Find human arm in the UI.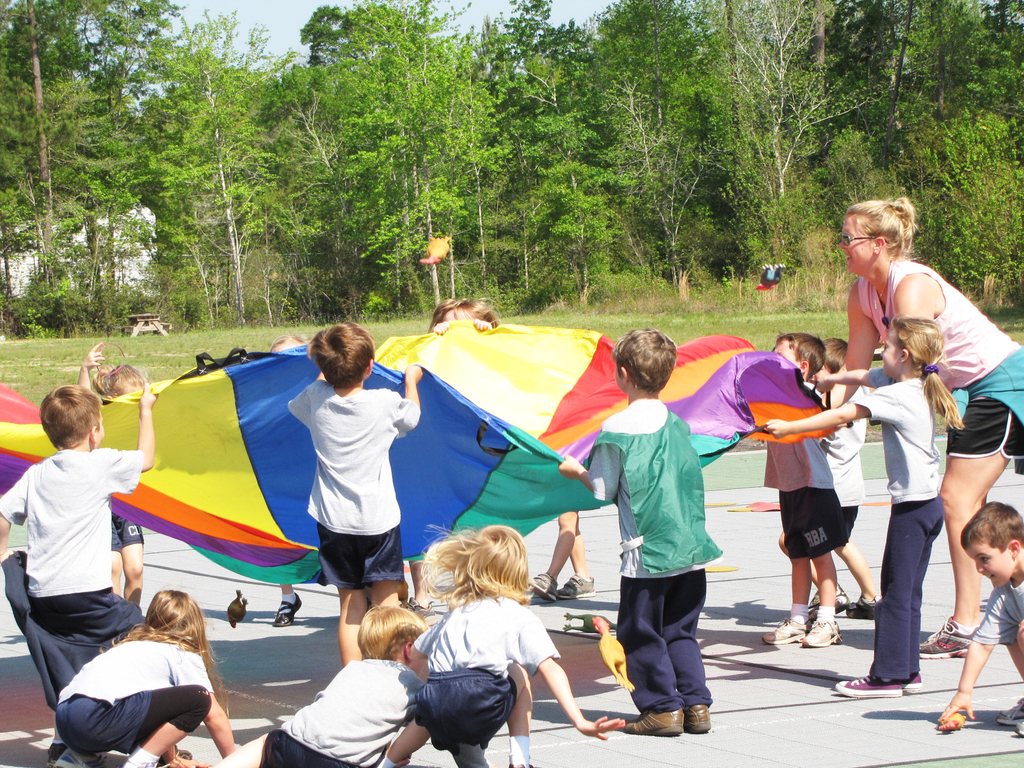
UI element at (left=417, top=685, right=491, bottom=767).
